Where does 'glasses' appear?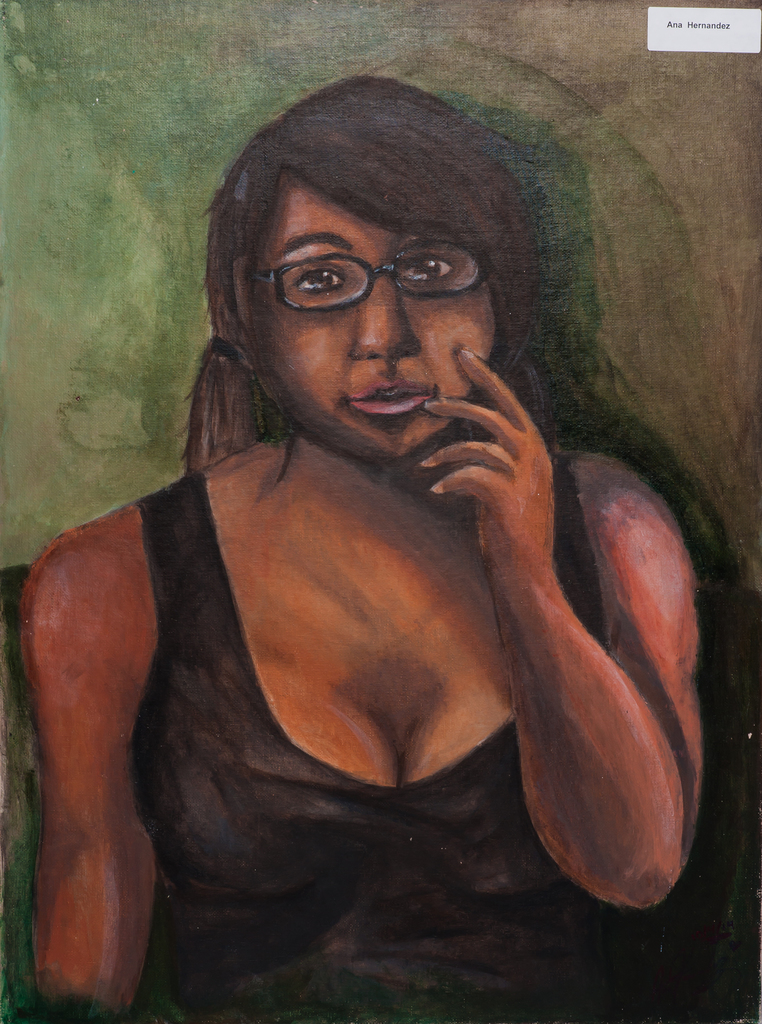
Appears at locate(235, 227, 505, 310).
